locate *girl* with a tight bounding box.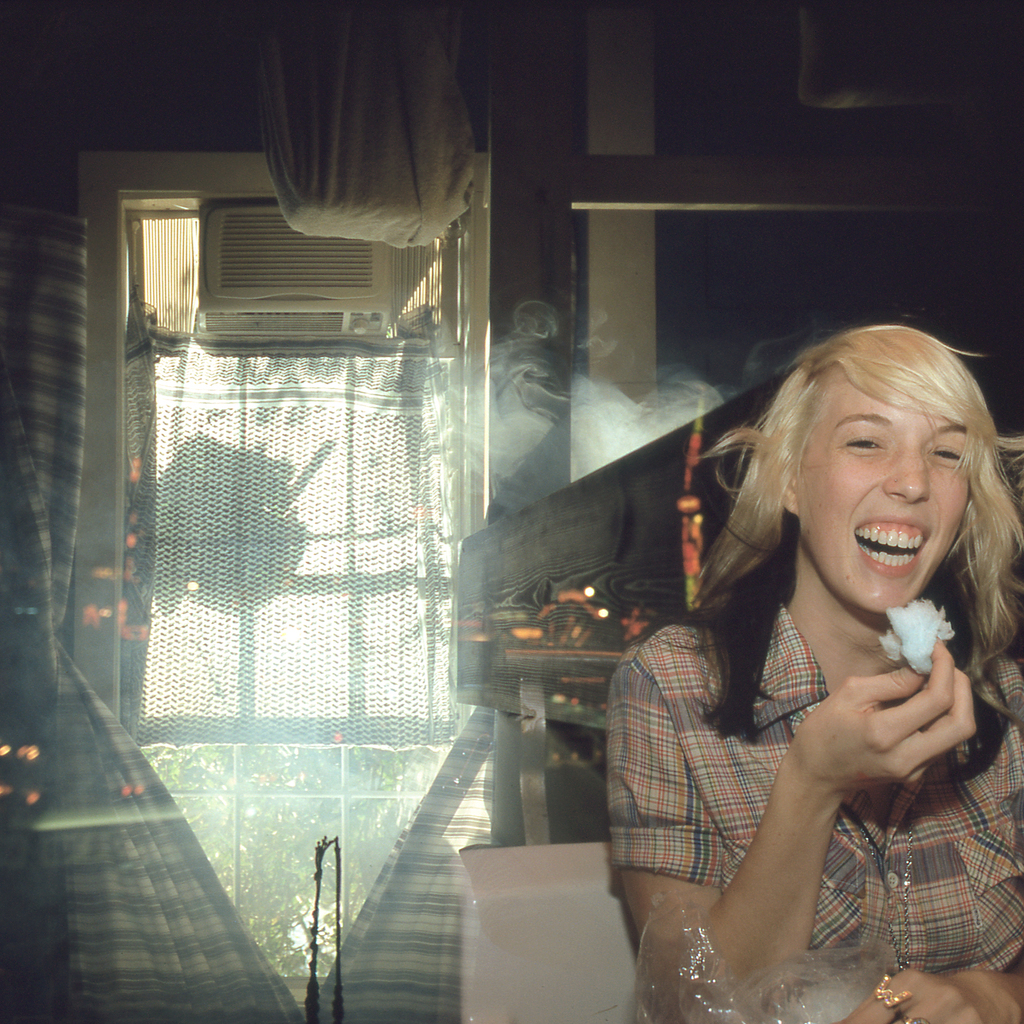
[575,310,1002,991].
